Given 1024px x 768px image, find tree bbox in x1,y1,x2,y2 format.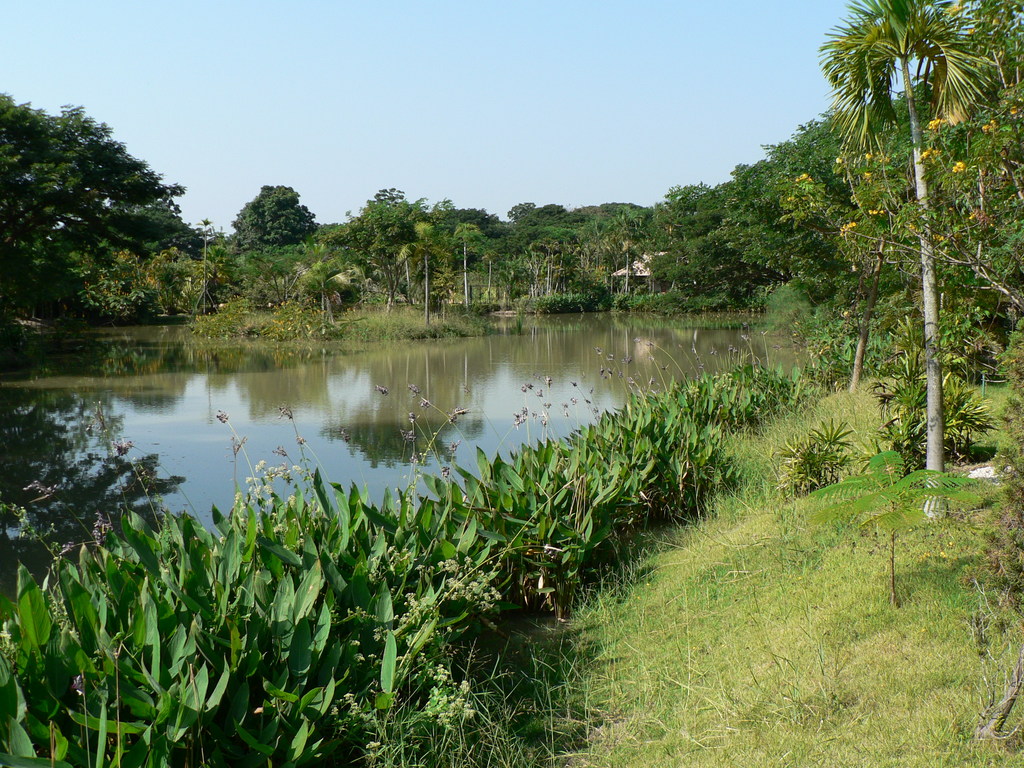
235,184,318,246.
